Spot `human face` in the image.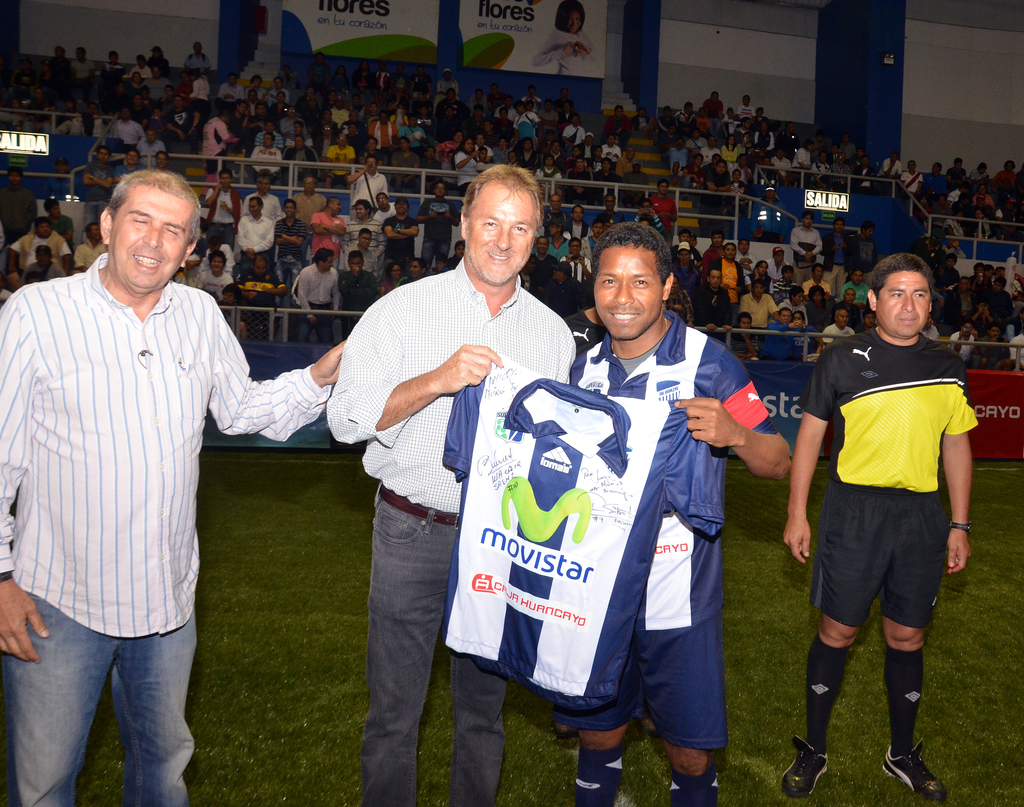
`human face` found at (62, 97, 75, 110).
